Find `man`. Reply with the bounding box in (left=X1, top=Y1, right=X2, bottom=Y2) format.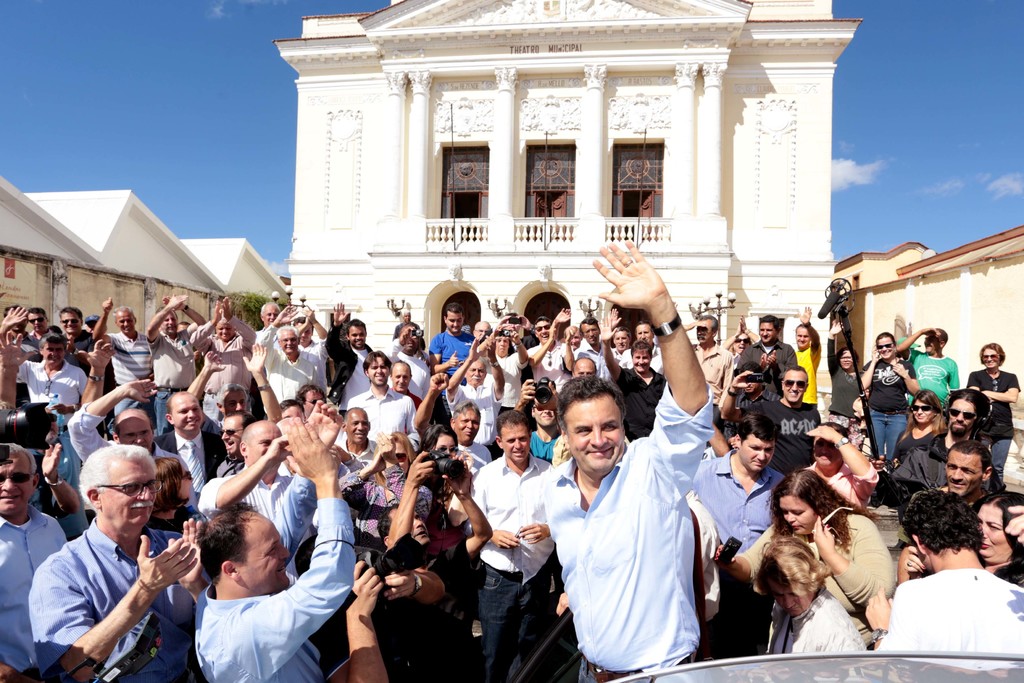
(left=496, top=324, right=528, bottom=418).
